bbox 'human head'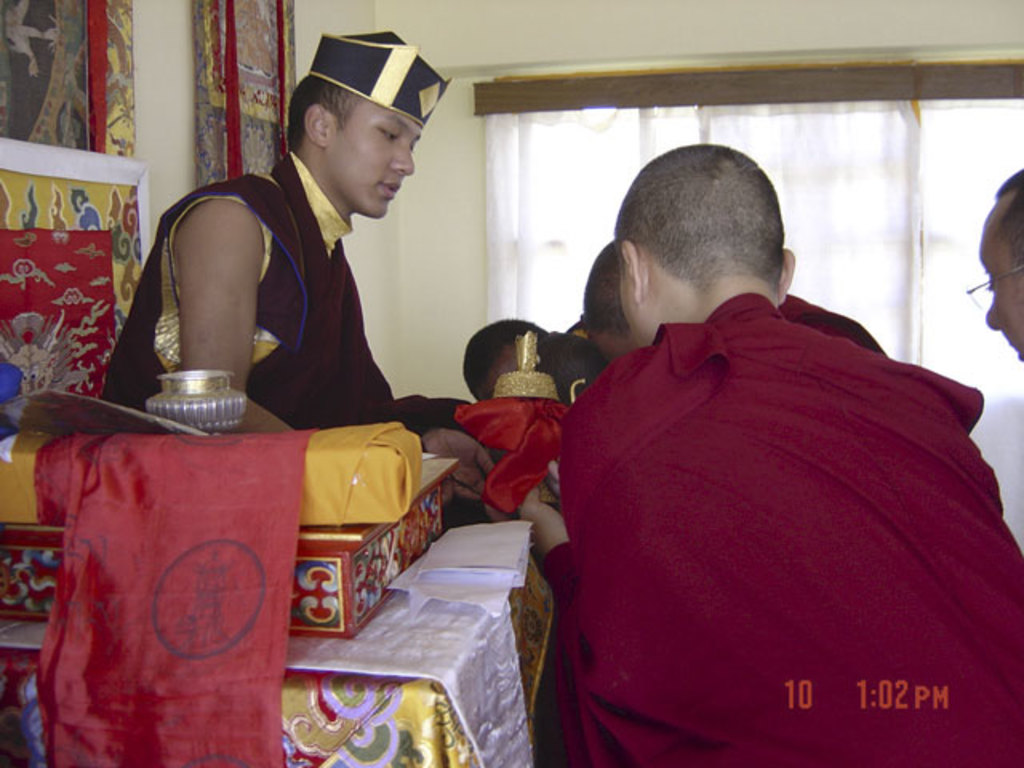
(582,240,640,358)
